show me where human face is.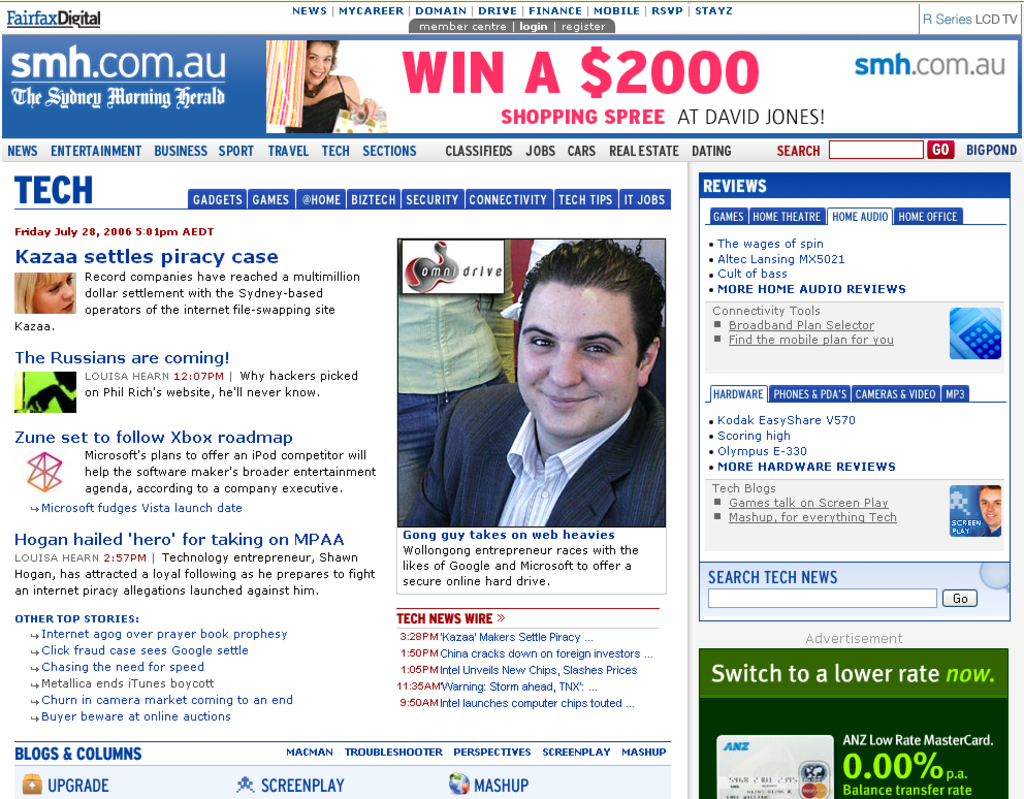
human face is at l=31, t=267, r=75, b=313.
